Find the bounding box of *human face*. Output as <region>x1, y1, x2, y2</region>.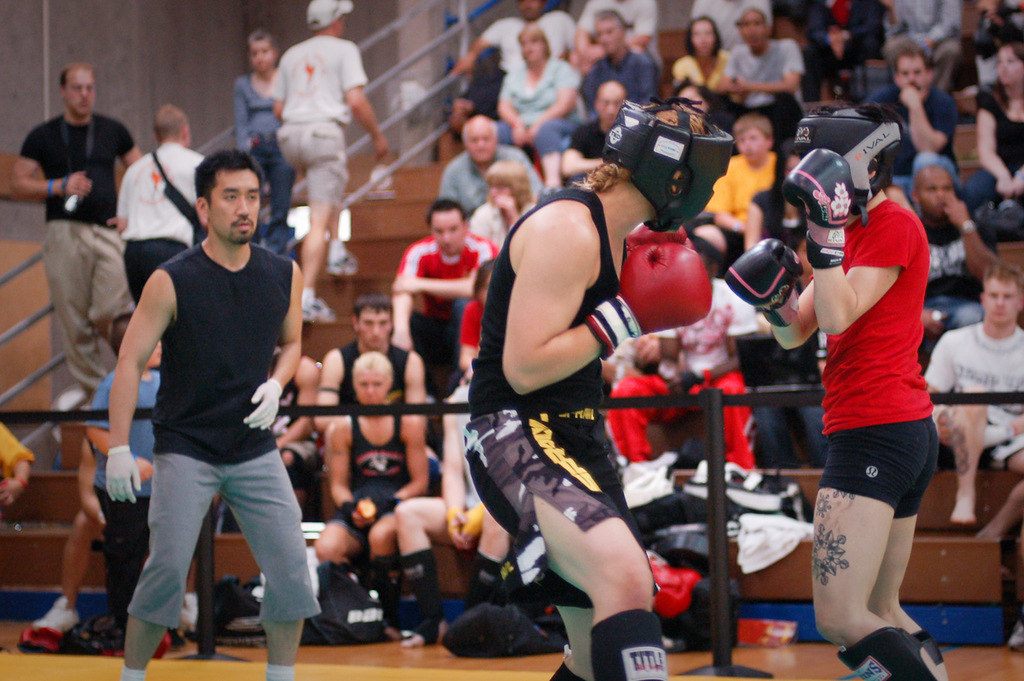
<region>357, 373, 387, 405</region>.
